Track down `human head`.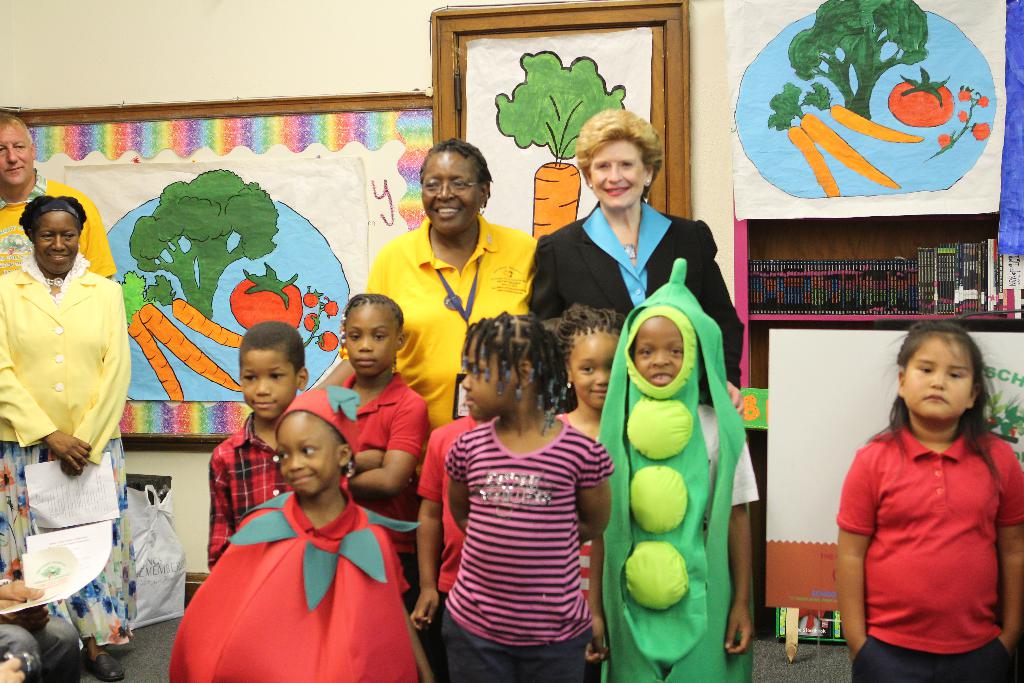
Tracked to x1=220 y1=327 x2=298 y2=416.
